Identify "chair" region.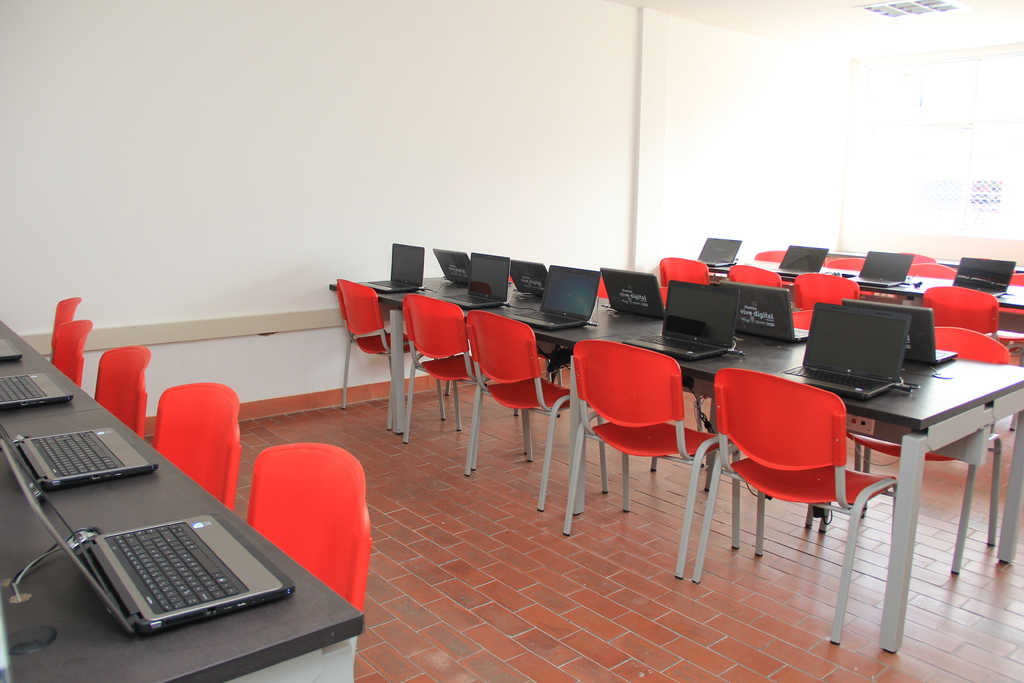
Region: rect(989, 270, 1023, 431).
